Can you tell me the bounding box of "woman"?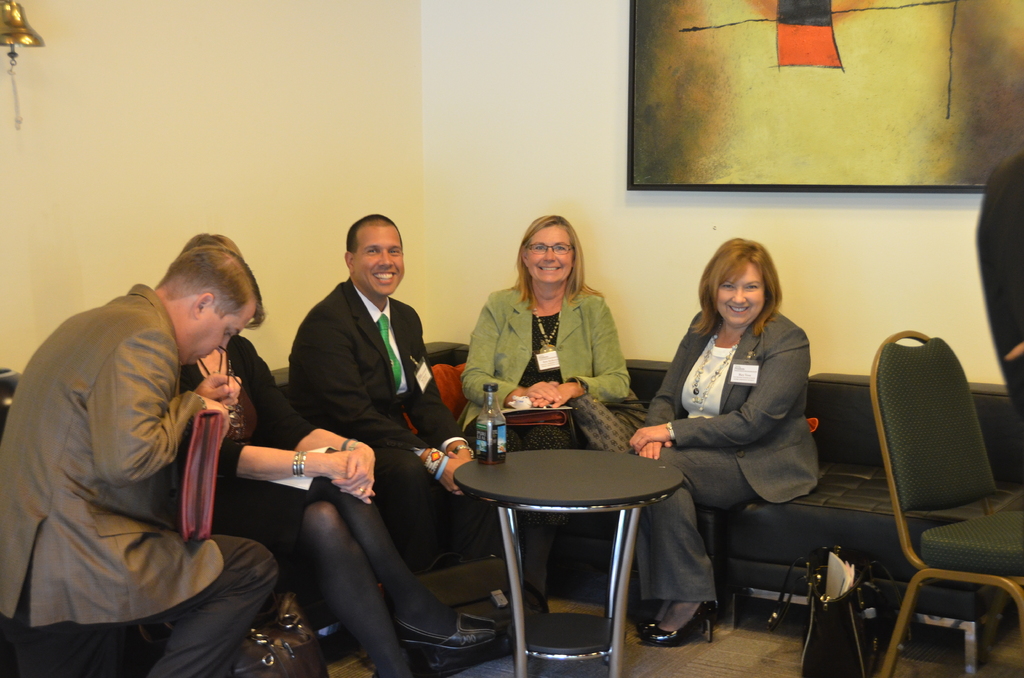
(x1=173, y1=227, x2=502, y2=677).
